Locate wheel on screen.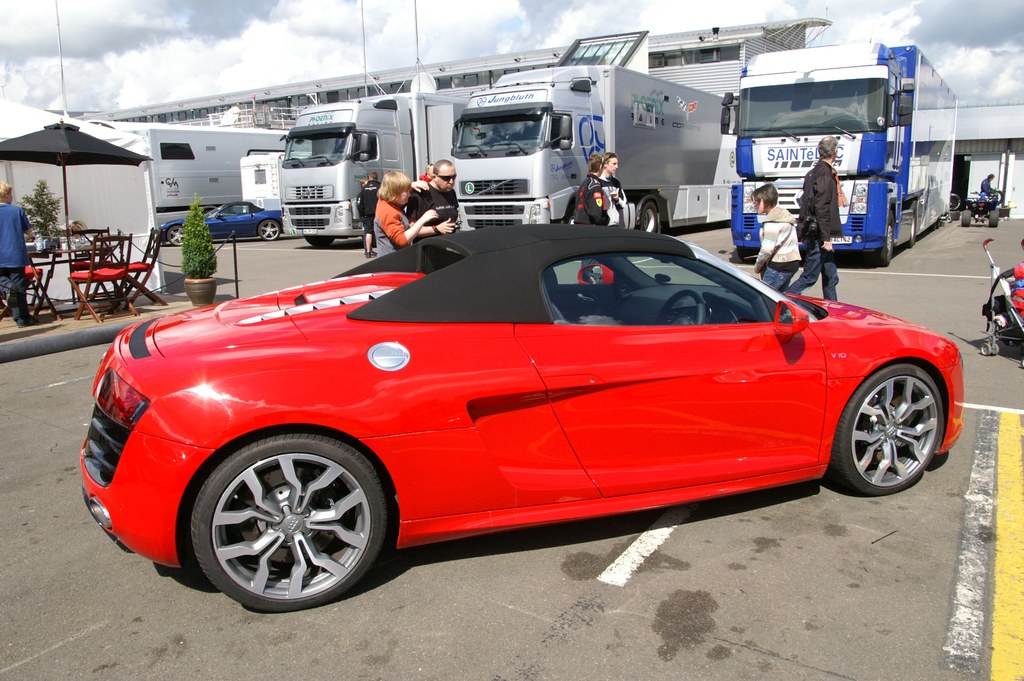
On screen at 257 220 282 238.
